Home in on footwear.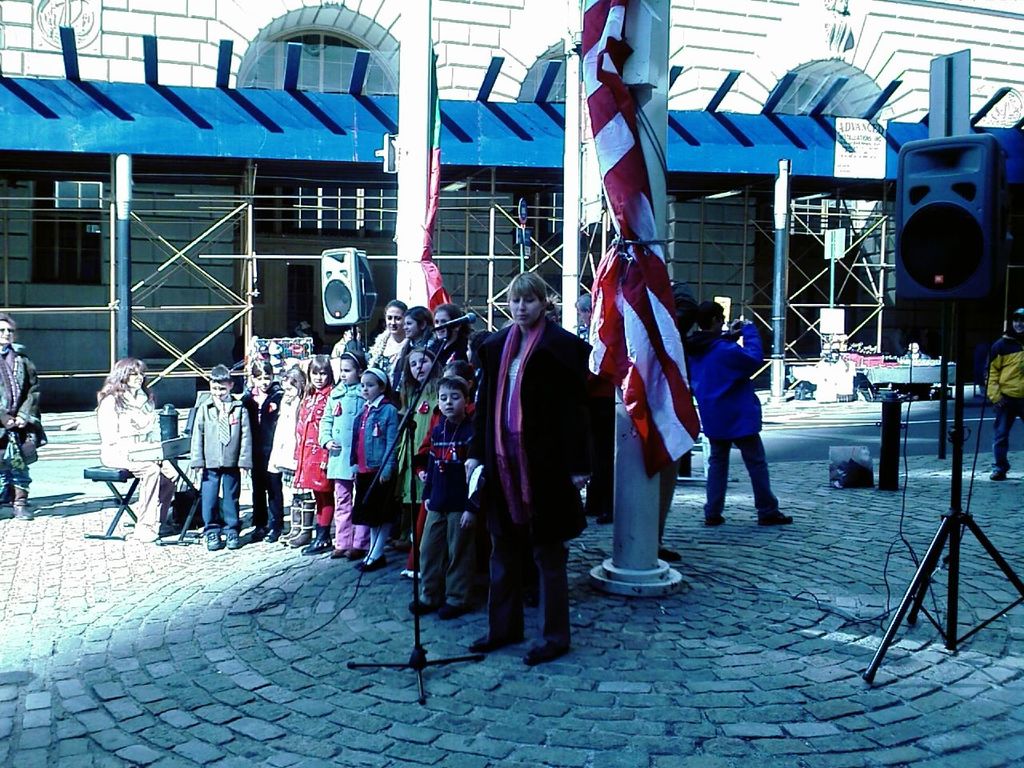
Homed in at detection(13, 487, 37, 521).
